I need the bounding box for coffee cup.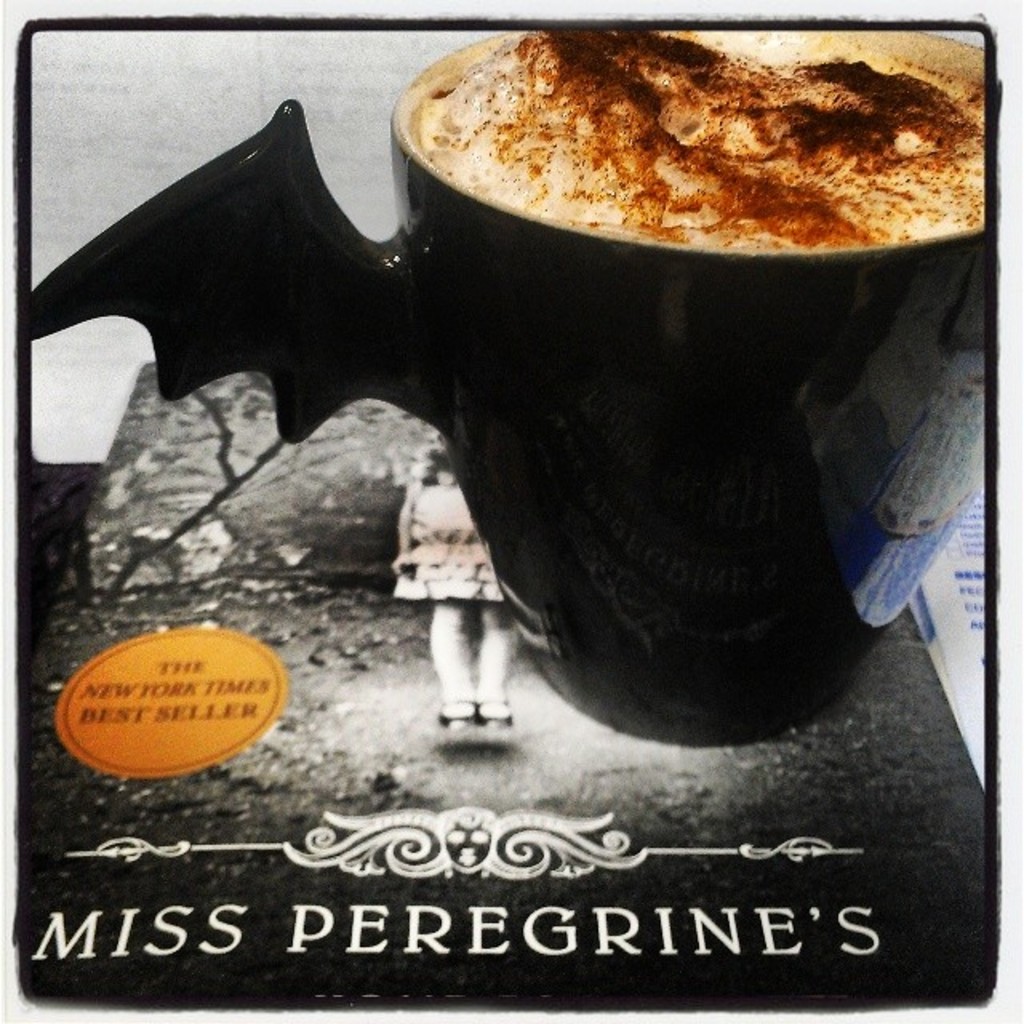
Here it is: {"left": 29, "top": 24, "right": 992, "bottom": 749}.
